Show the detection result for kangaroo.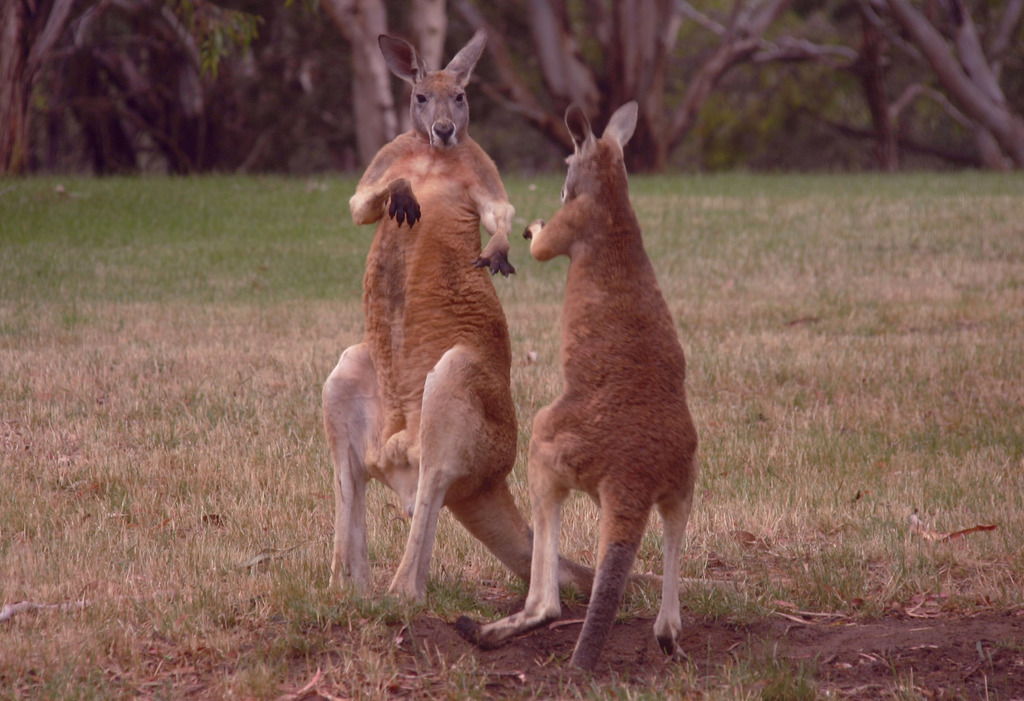
select_region(324, 21, 765, 613).
